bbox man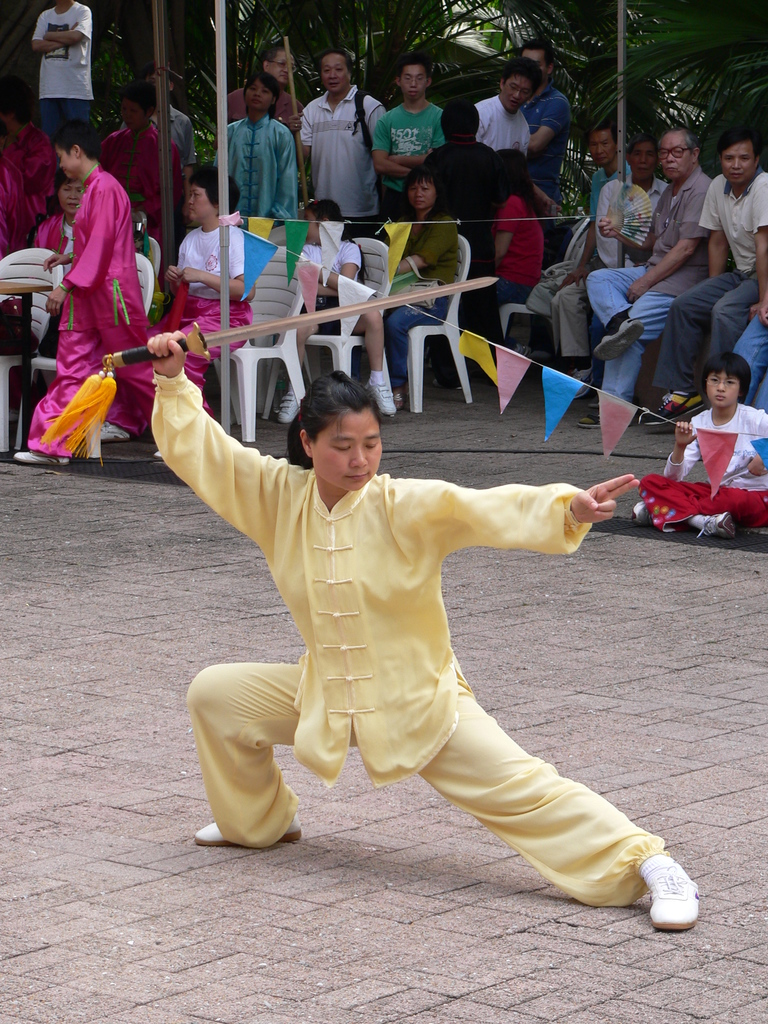
(640,116,767,428)
